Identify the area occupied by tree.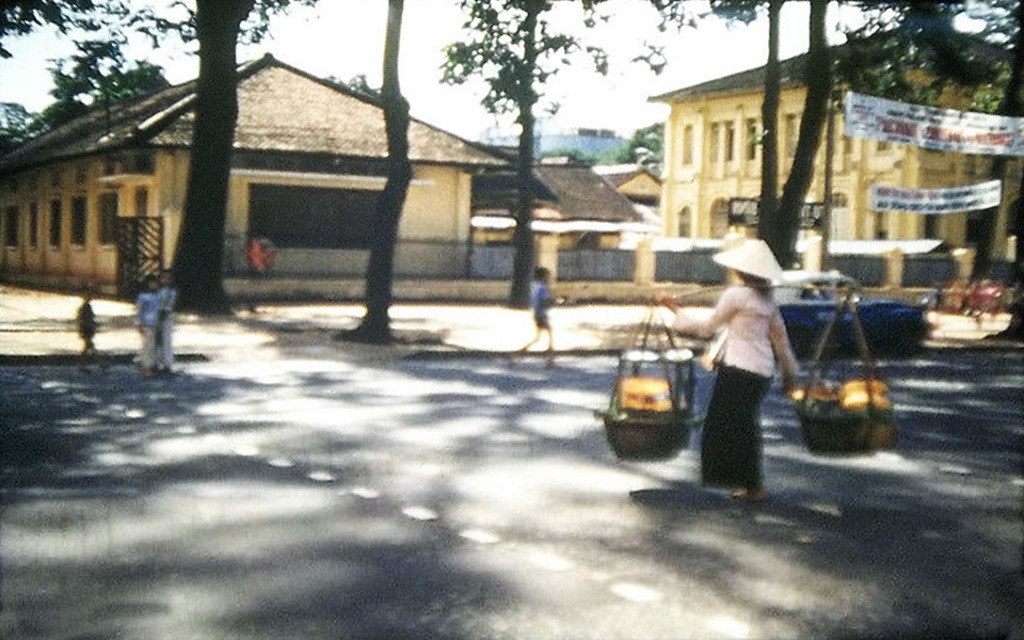
Area: 754, 0, 877, 307.
